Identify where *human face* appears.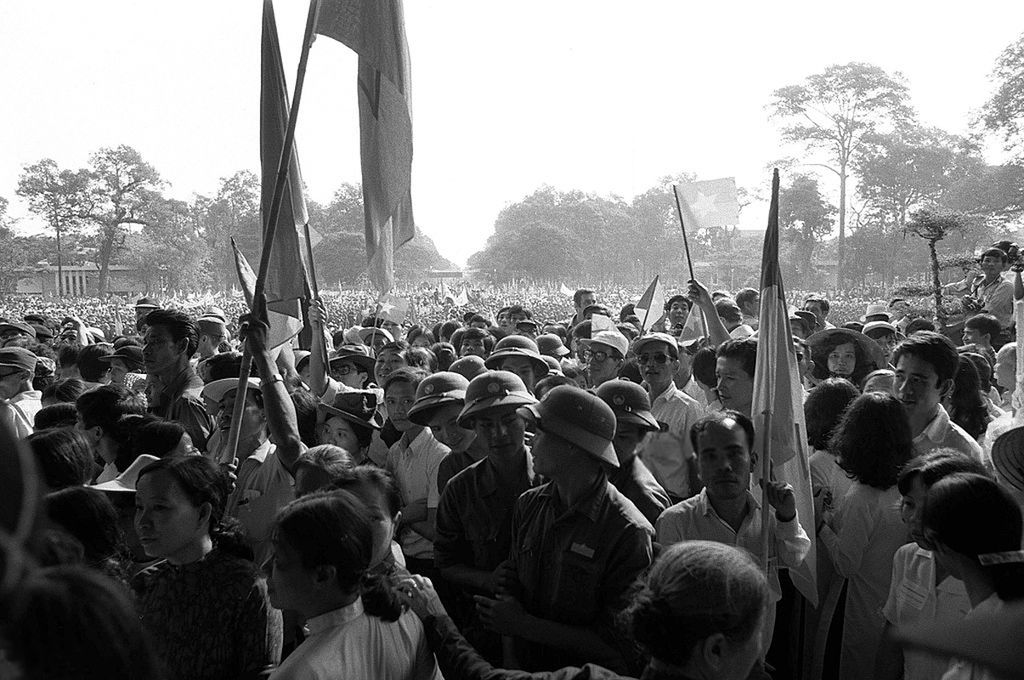
Appears at (x1=676, y1=349, x2=692, y2=380).
